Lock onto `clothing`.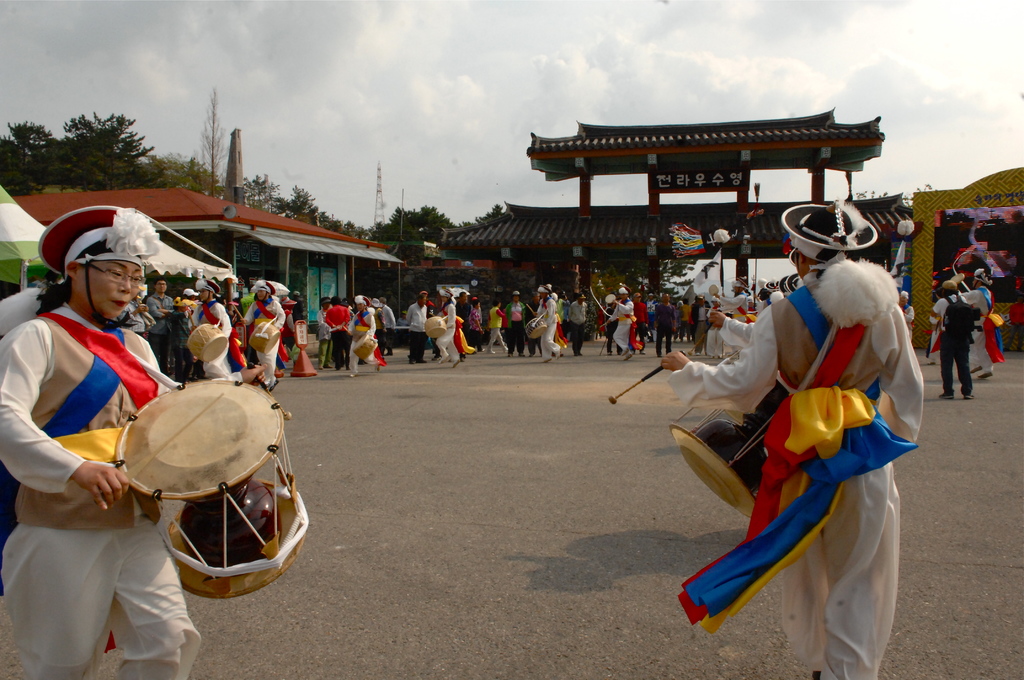
Locked: [927,291,978,399].
